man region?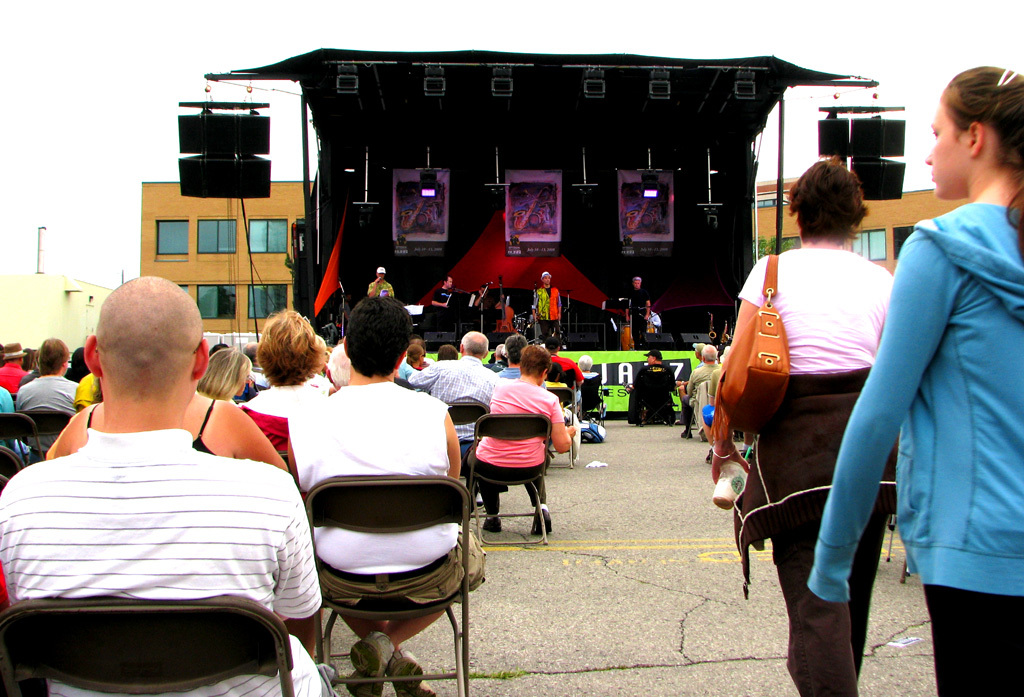
[left=294, top=293, right=496, bottom=696]
